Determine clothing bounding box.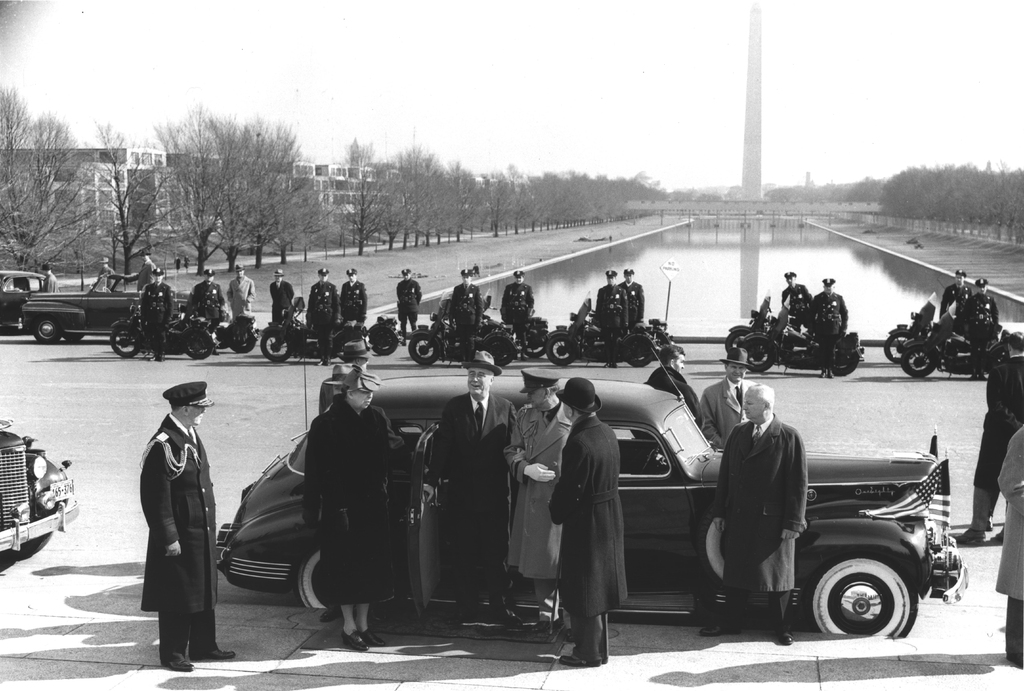
Determined: <region>780, 282, 812, 313</region>.
